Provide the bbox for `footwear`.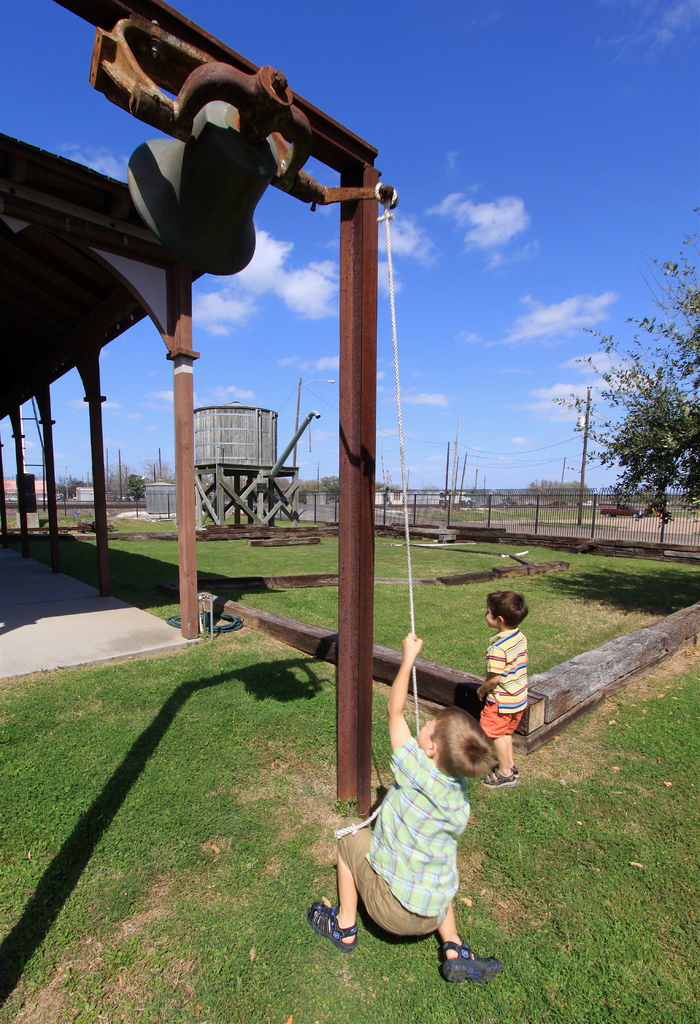
bbox(430, 942, 518, 986).
